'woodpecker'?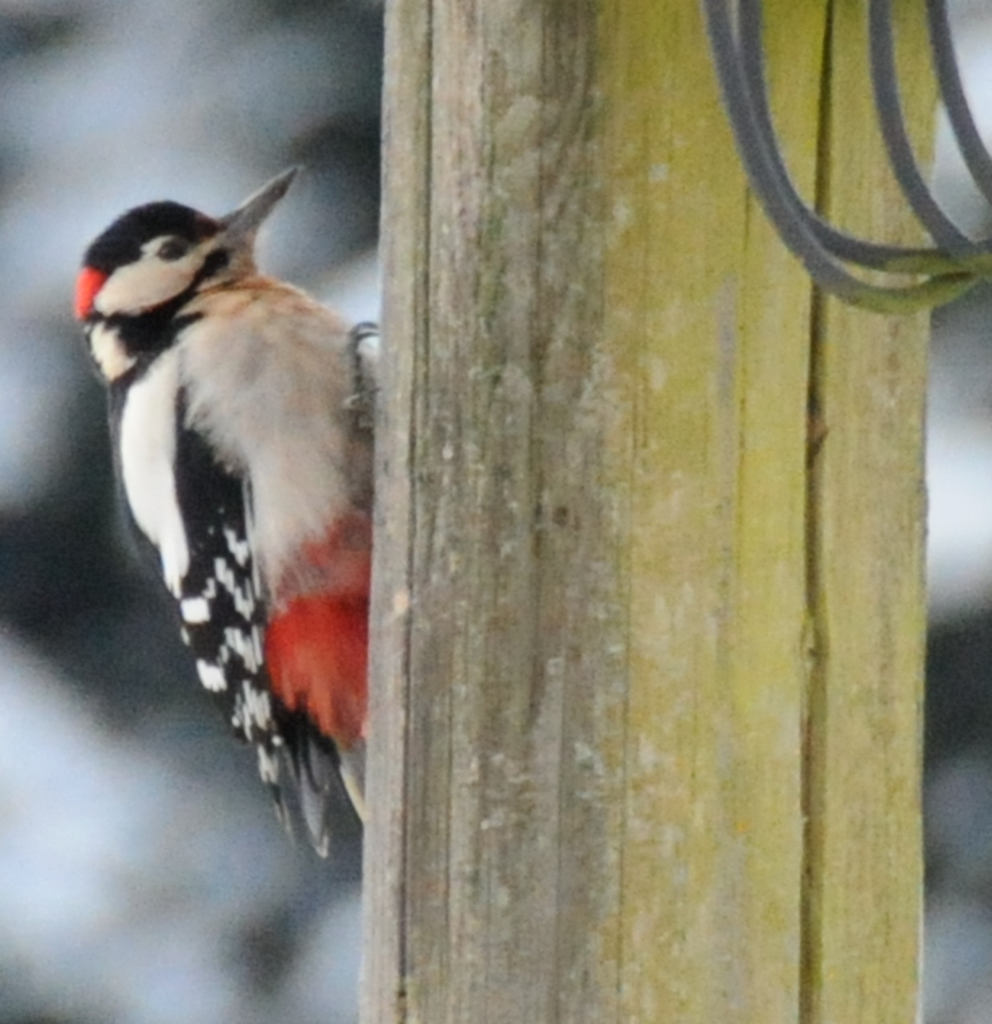
box(74, 160, 387, 863)
